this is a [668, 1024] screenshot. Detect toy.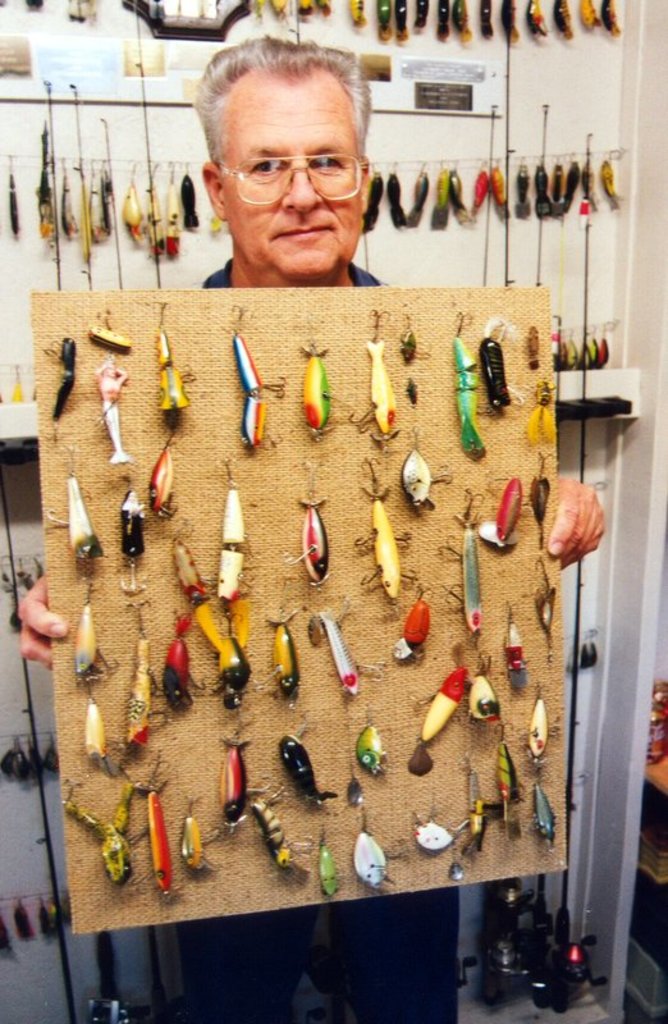
360:462:420:598.
